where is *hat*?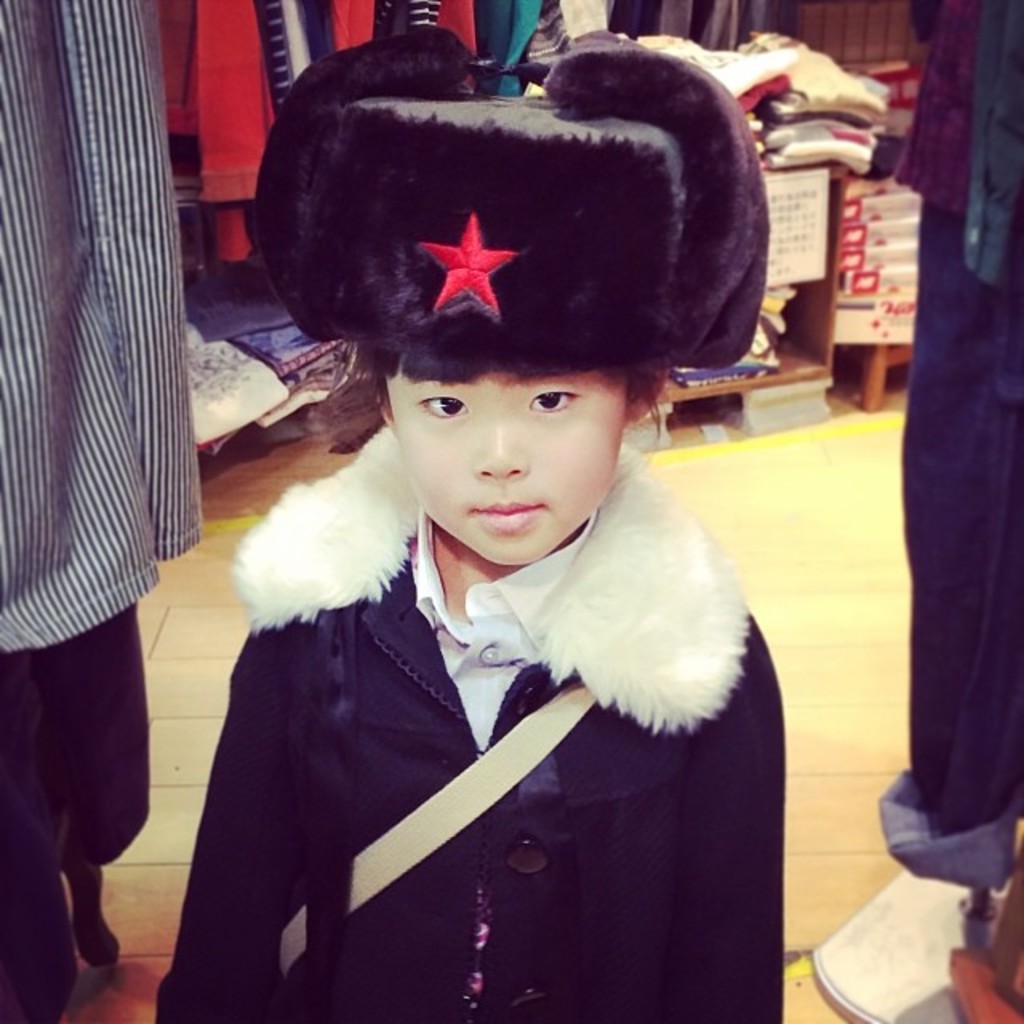
crop(251, 19, 768, 371).
